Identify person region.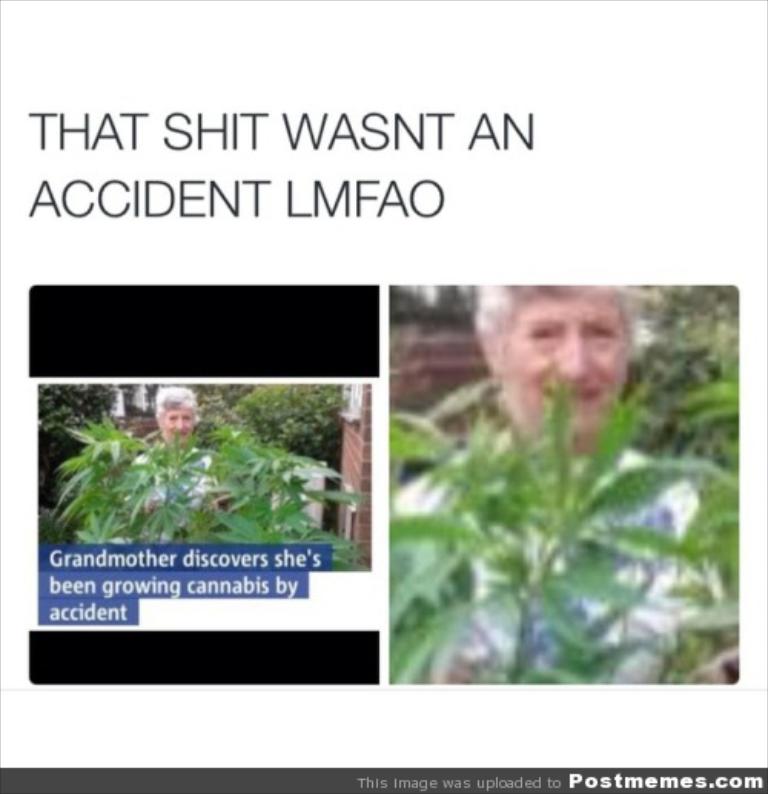
Region: bbox=(390, 287, 740, 683).
